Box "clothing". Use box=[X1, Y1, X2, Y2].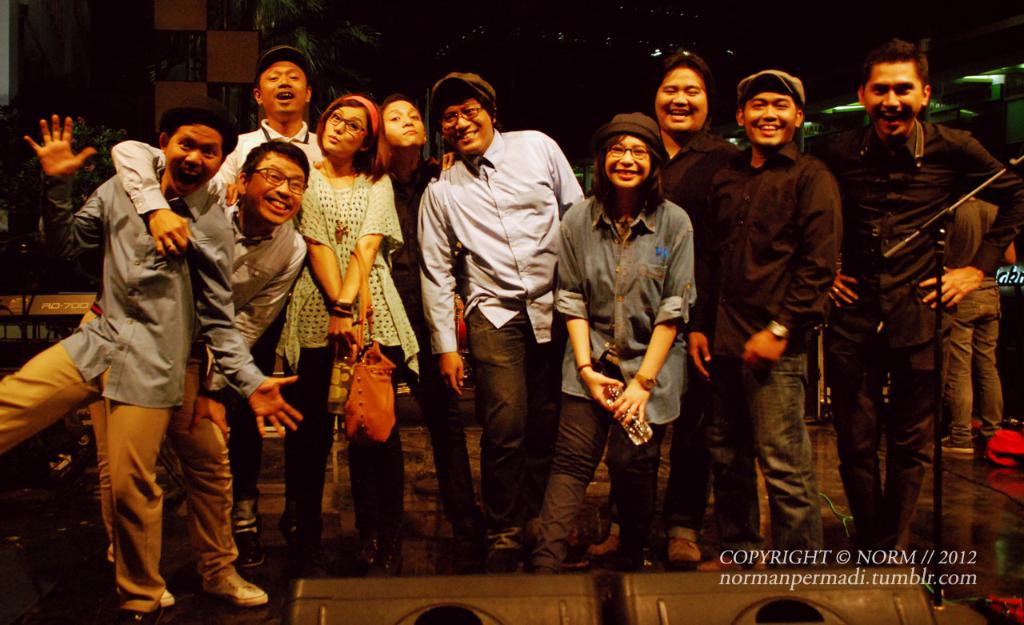
box=[925, 216, 1004, 459].
